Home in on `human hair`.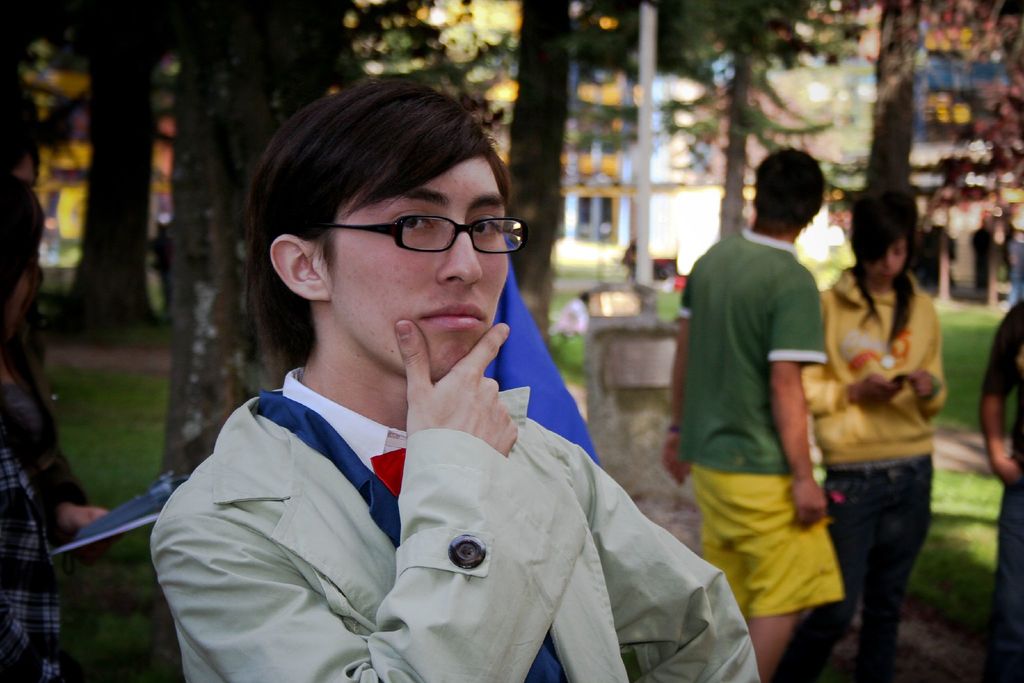
Homed in at (left=847, top=185, right=917, bottom=354).
